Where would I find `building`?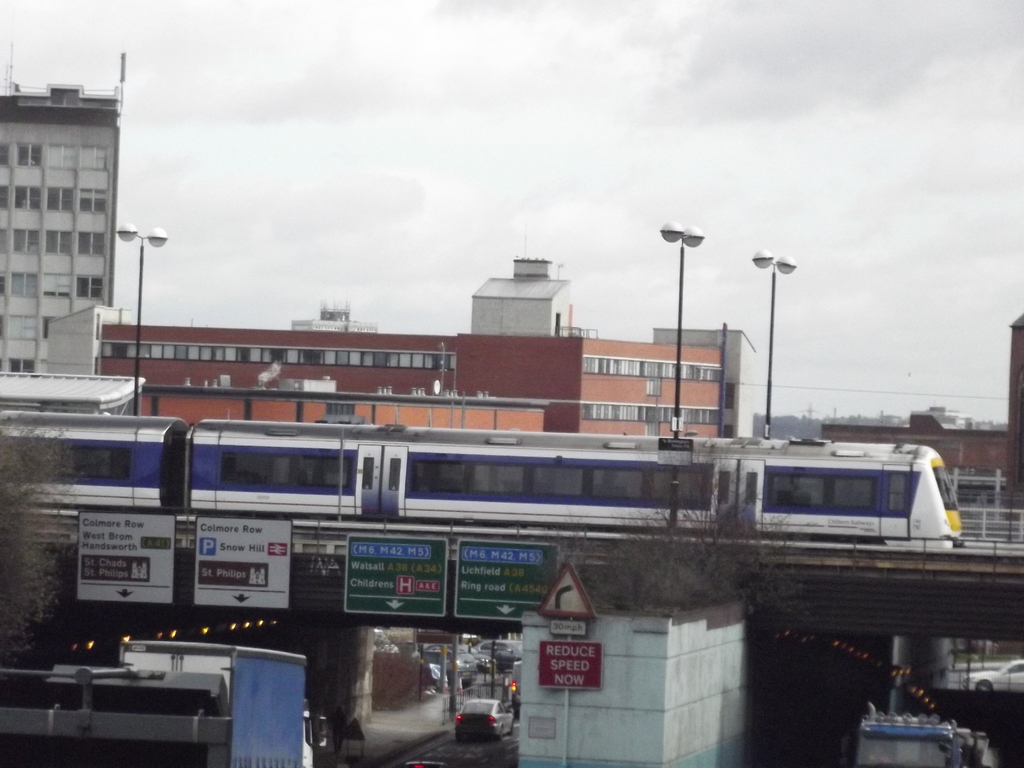
At {"x1": 818, "y1": 317, "x2": 1023, "y2": 507}.
